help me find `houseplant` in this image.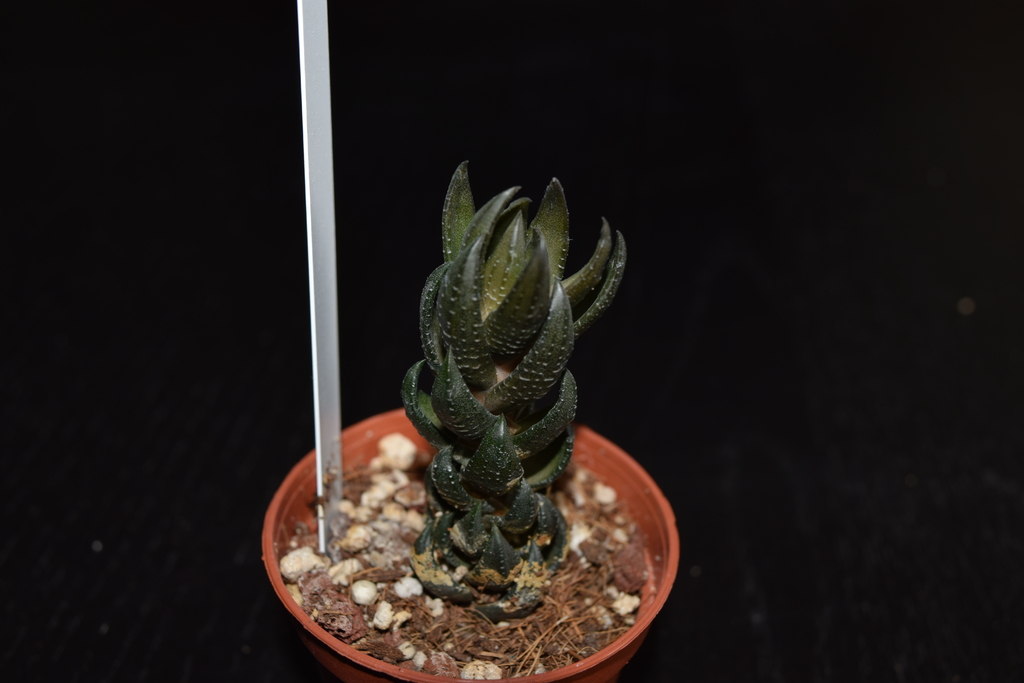
Found it: crop(253, 152, 685, 682).
